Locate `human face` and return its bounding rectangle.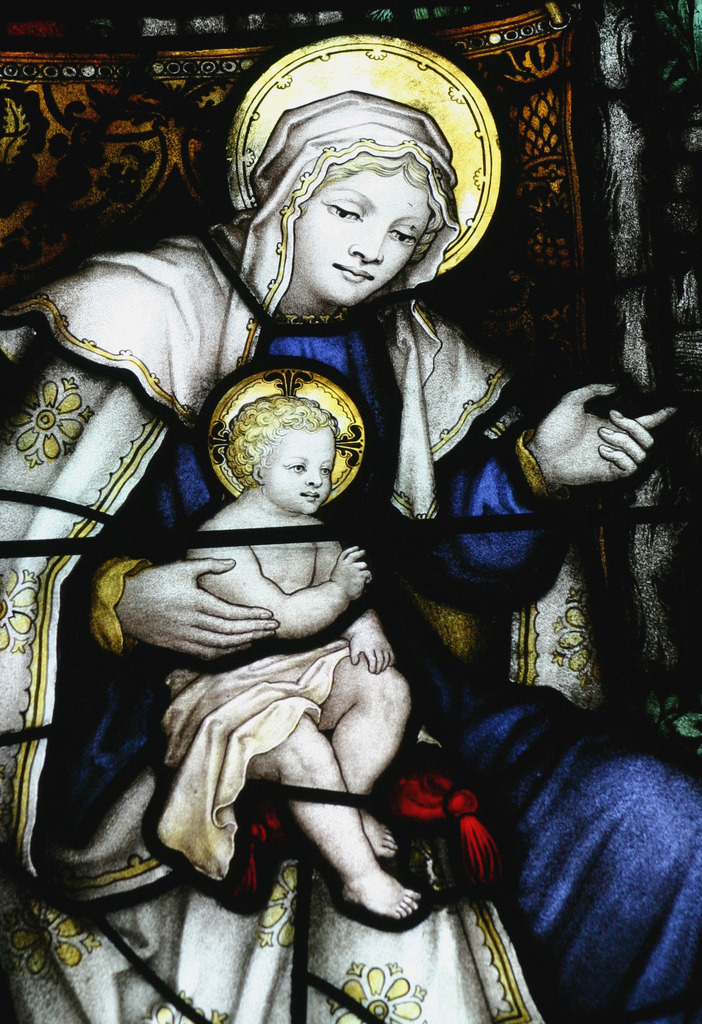
x1=301 y1=166 x2=436 y2=302.
